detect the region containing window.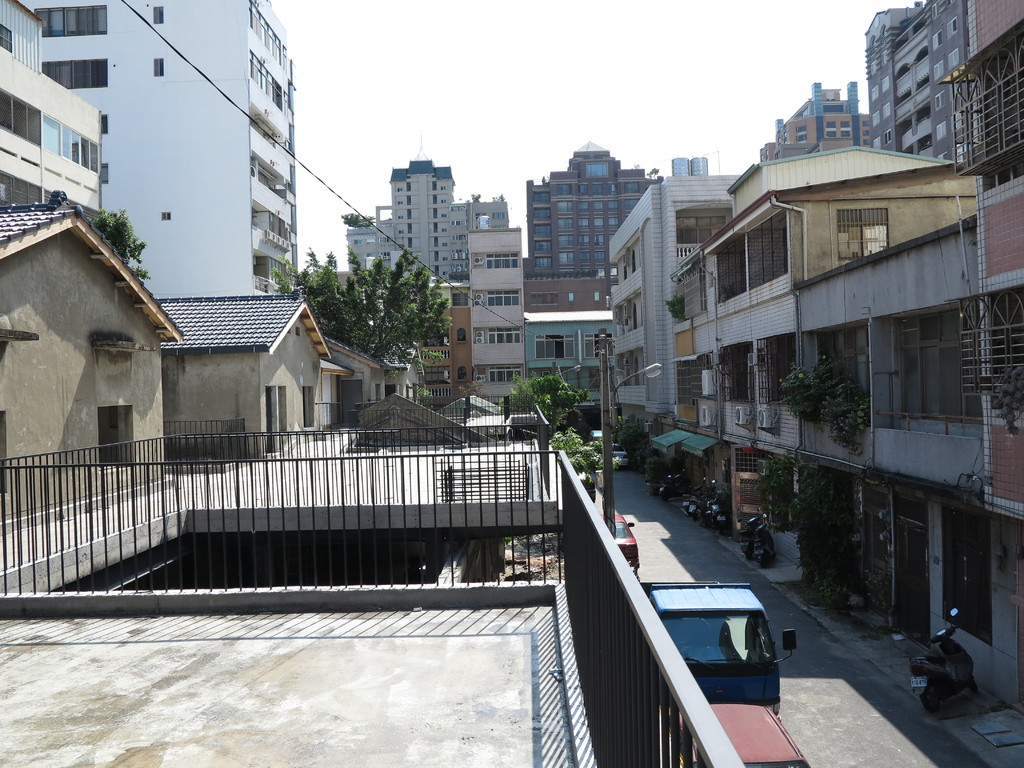
pyautogui.locateOnScreen(488, 287, 520, 307).
